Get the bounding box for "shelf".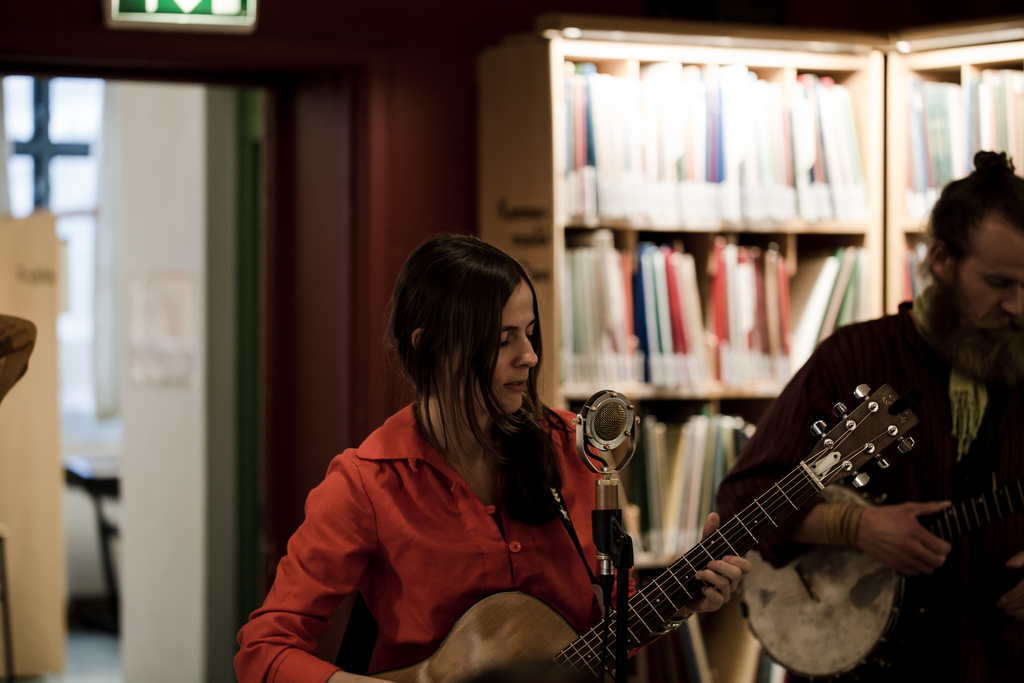
locate(467, 7, 881, 682).
